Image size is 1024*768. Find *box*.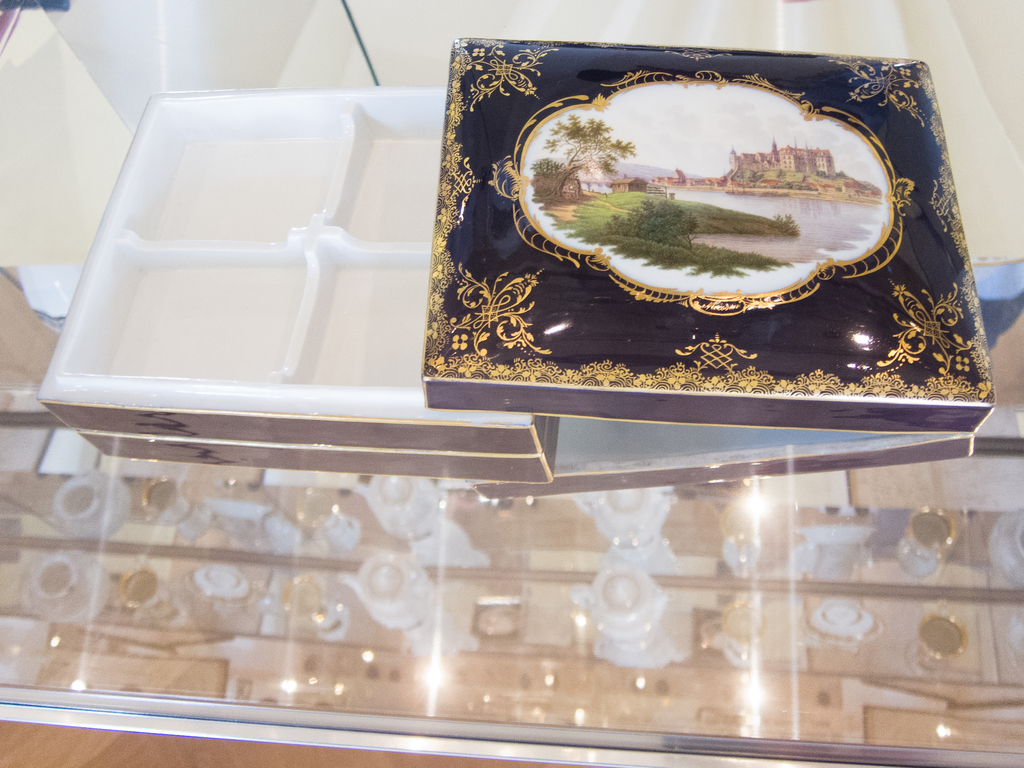
detection(81, 412, 561, 486).
